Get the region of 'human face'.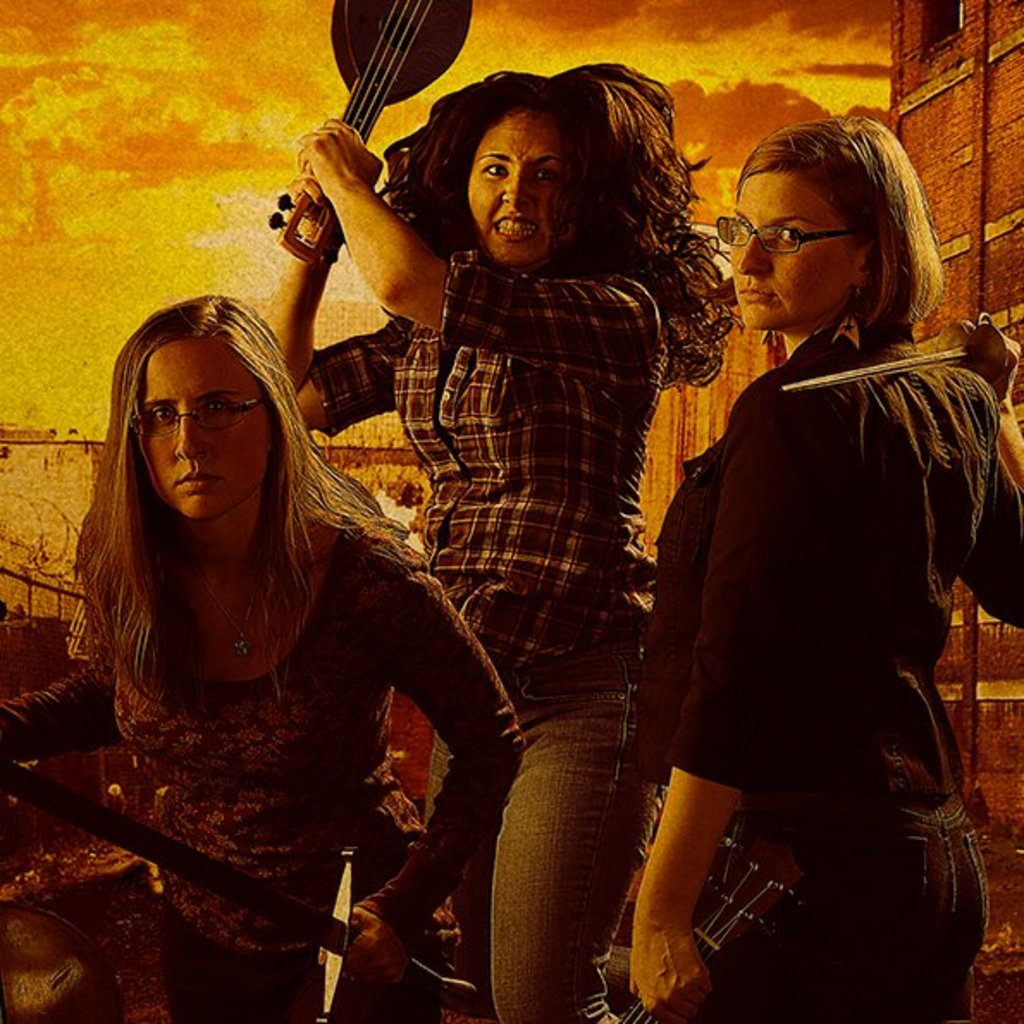
723 163 852 329.
